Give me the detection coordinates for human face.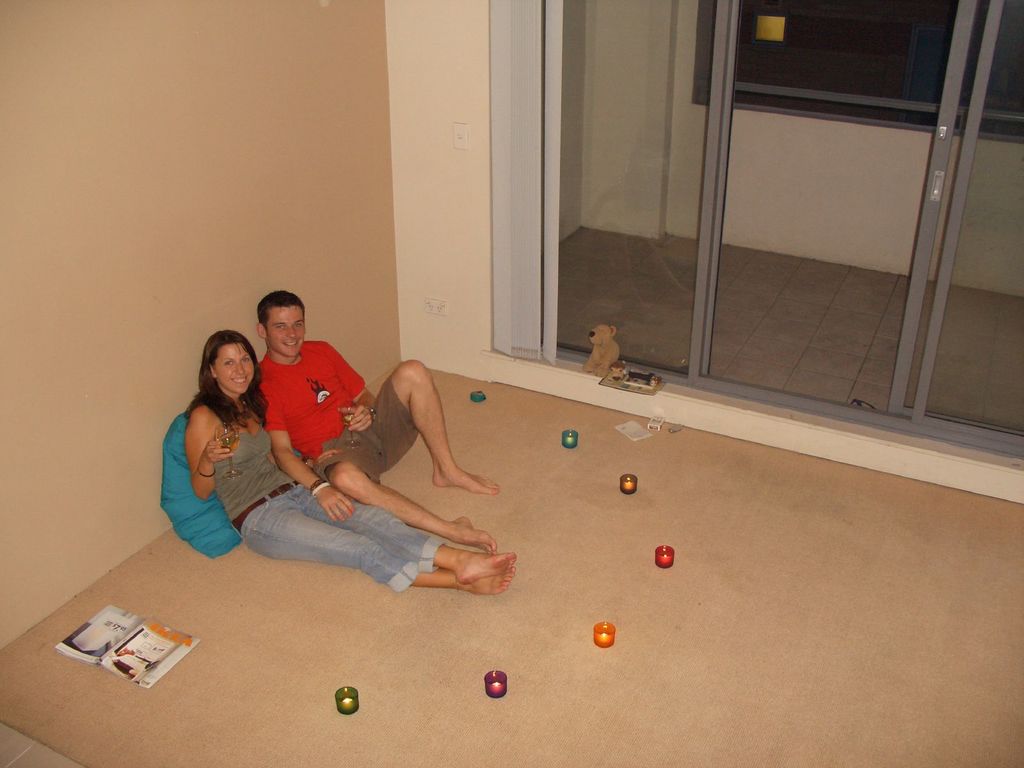
(212, 336, 255, 394).
